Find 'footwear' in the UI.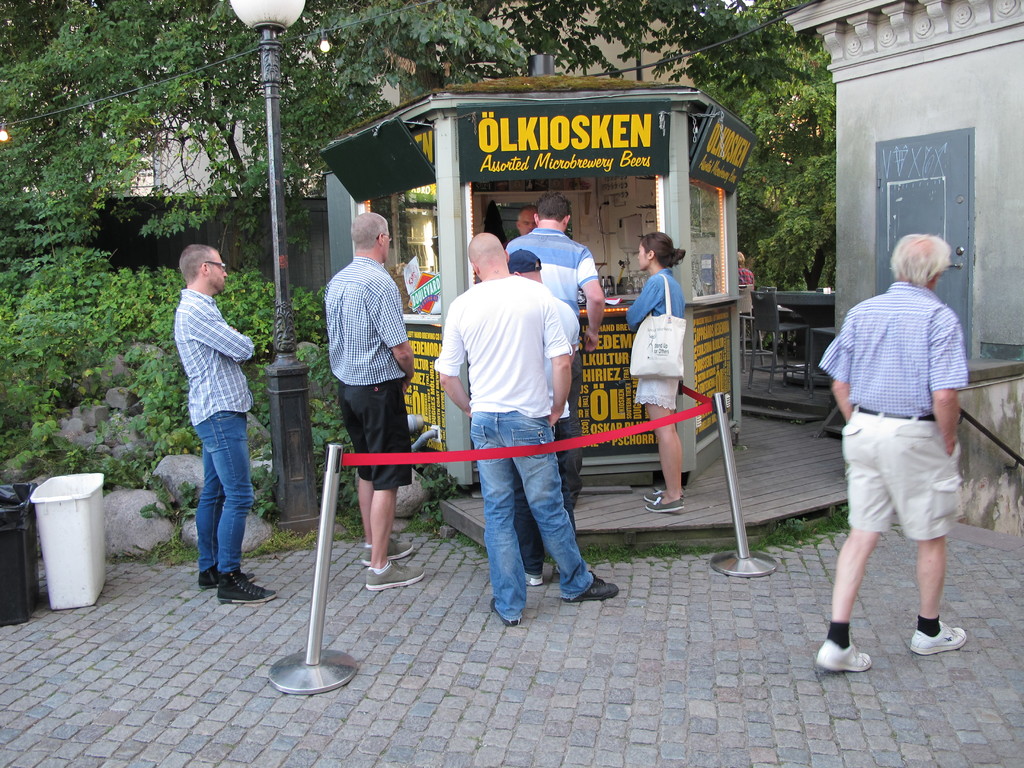
UI element at [492,598,523,626].
